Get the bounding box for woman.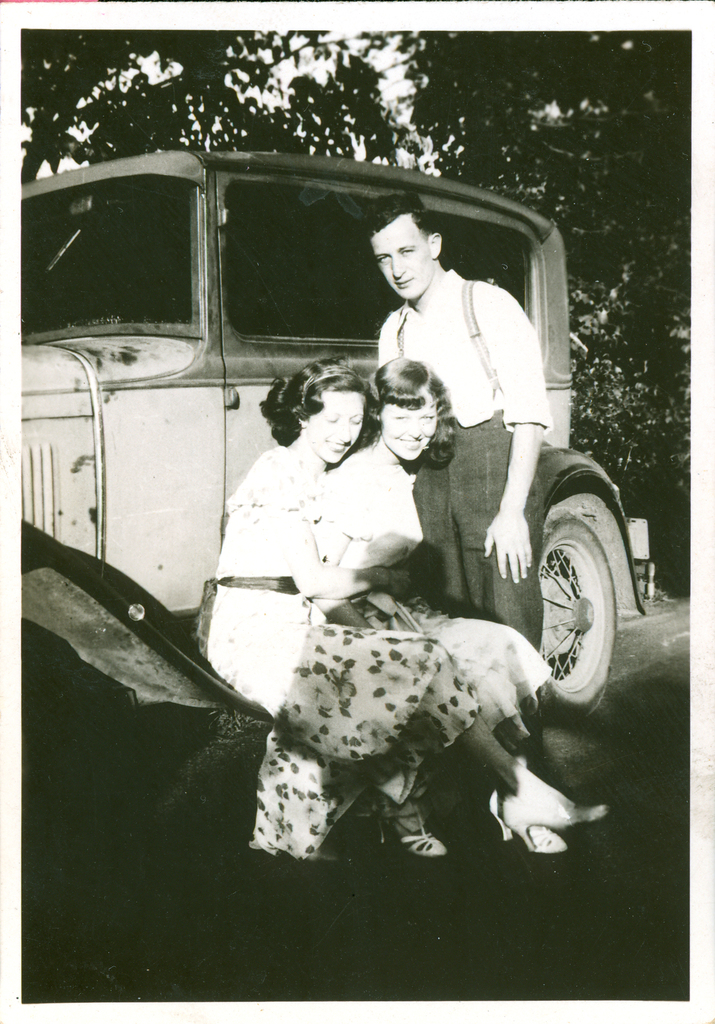
region(200, 358, 609, 853).
